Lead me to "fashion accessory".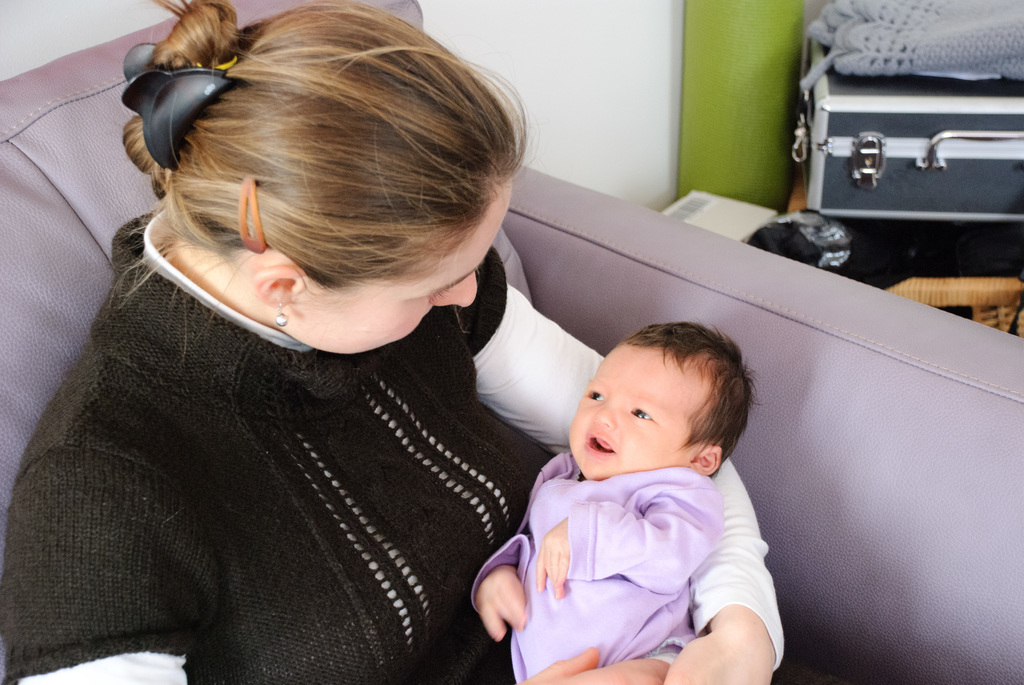
Lead to <region>116, 46, 234, 173</region>.
